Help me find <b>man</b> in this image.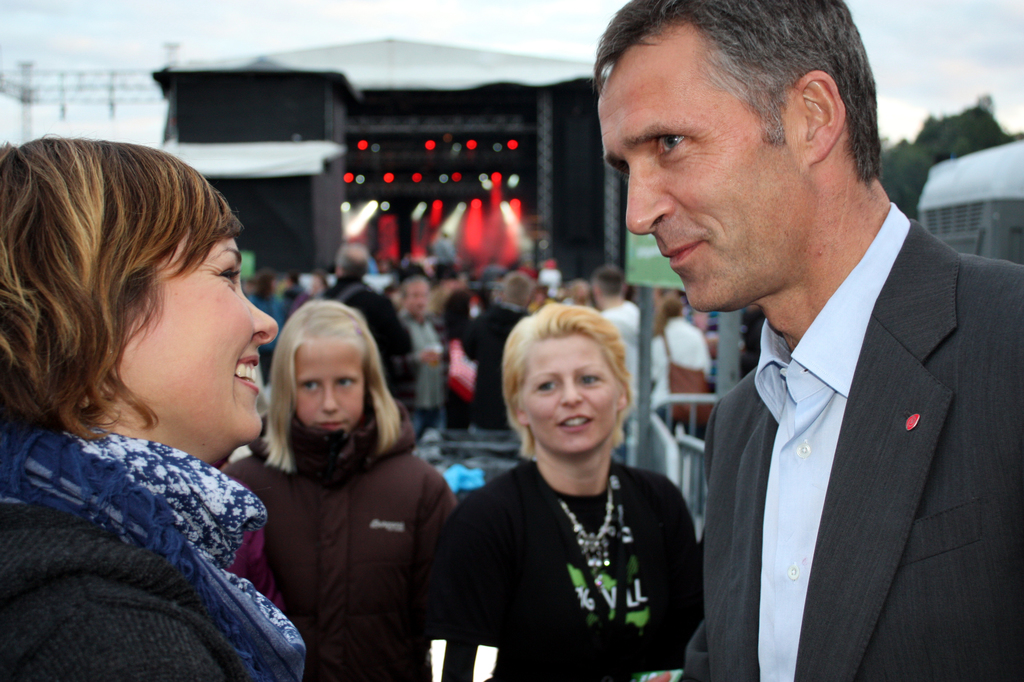
Found it: (x1=323, y1=240, x2=414, y2=386).
